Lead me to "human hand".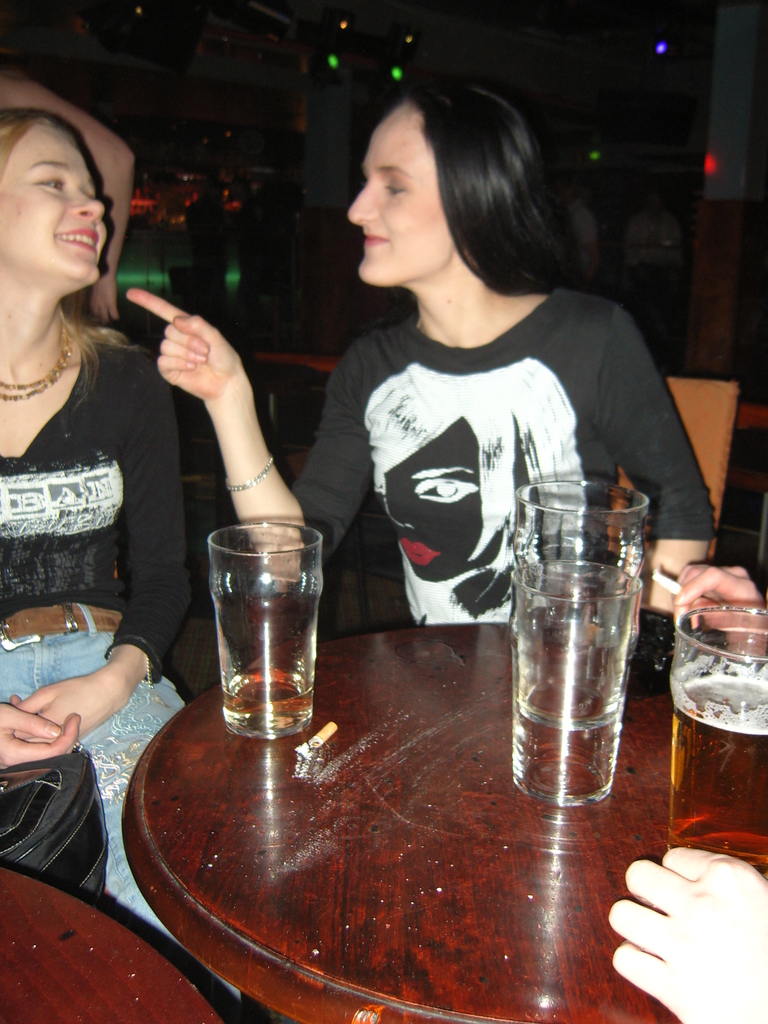
Lead to {"left": 672, "top": 564, "right": 766, "bottom": 636}.
